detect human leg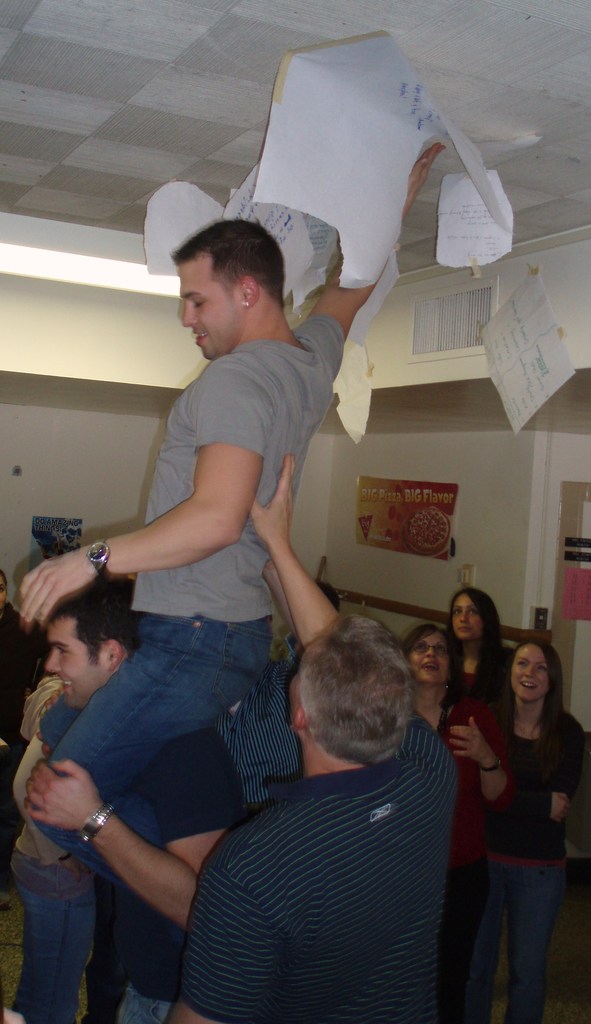
{"x1": 464, "y1": 855, "x2": 505, "y2": 1018}
